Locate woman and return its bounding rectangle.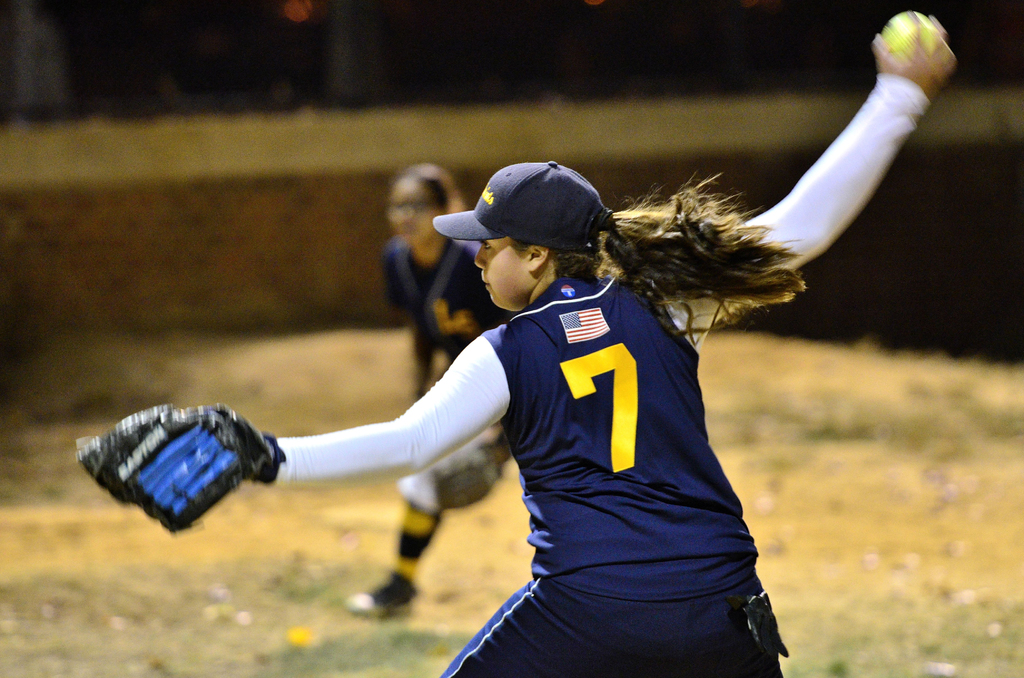
box(358, 159, 534, 645).
